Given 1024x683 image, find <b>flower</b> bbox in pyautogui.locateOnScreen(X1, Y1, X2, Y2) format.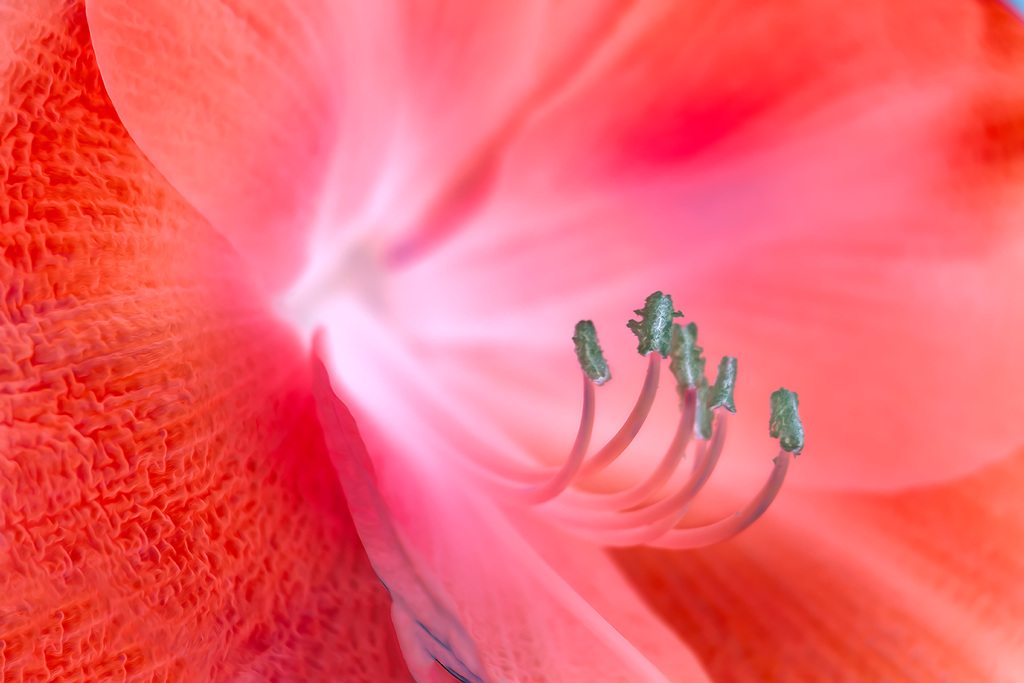
pyautogui.locateOnScreen(0, 9, 972, 646).
